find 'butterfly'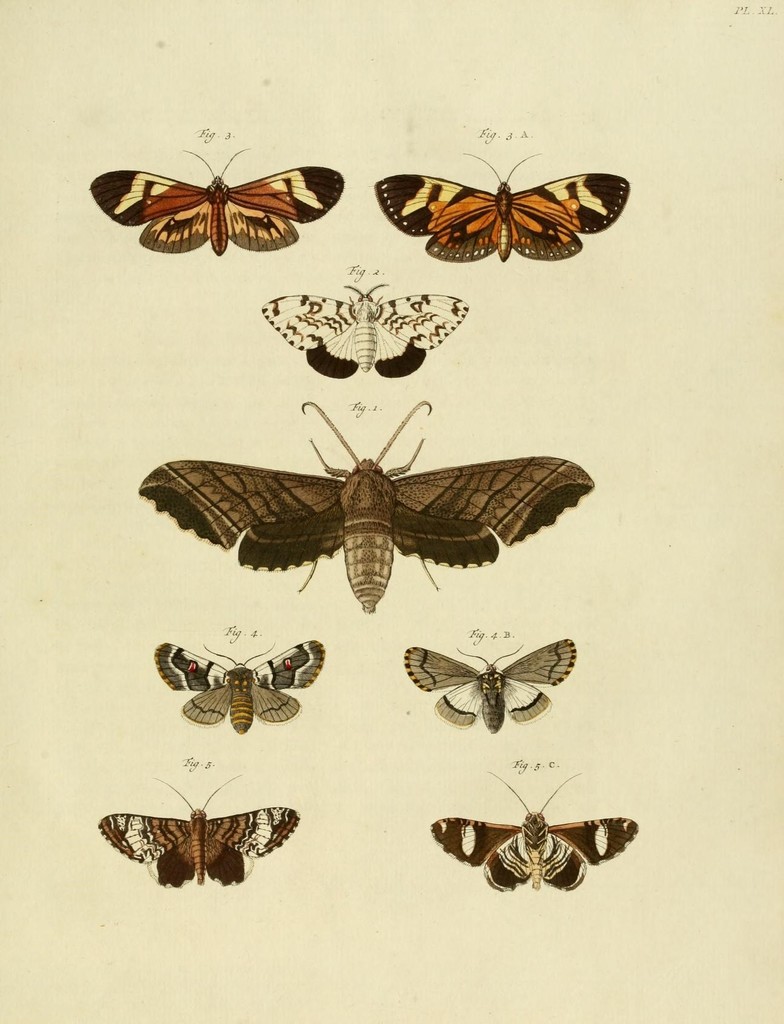
l=94, t=781, r=298, b=899
